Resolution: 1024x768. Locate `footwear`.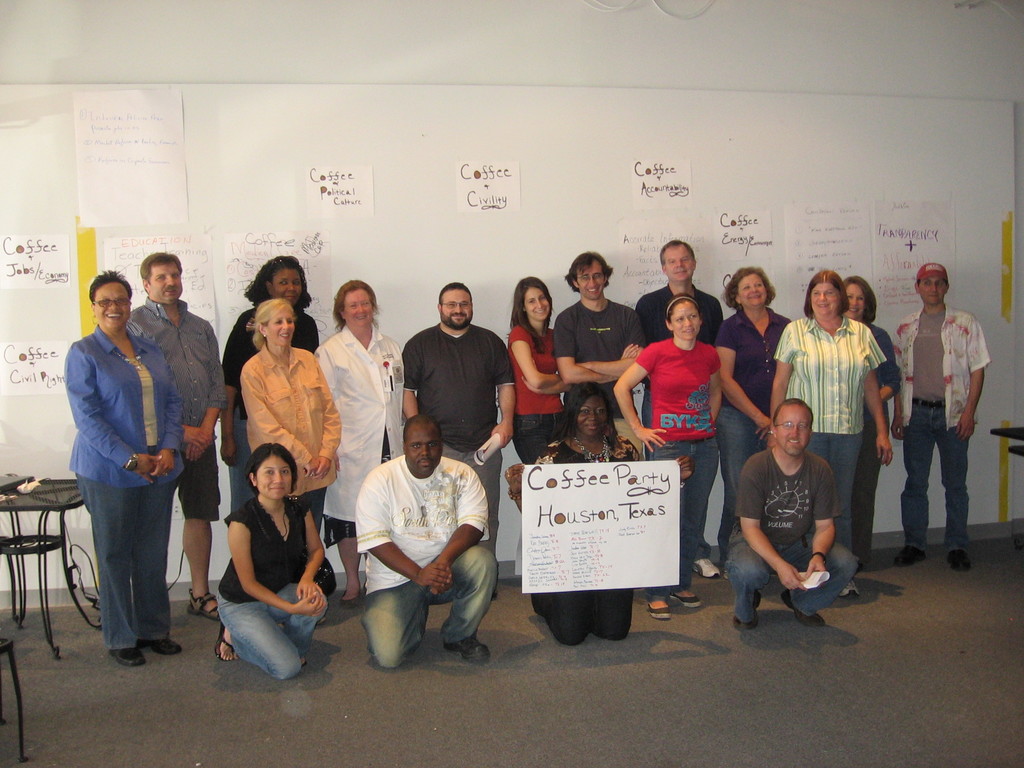
box=[212, 624, 237, 660].
